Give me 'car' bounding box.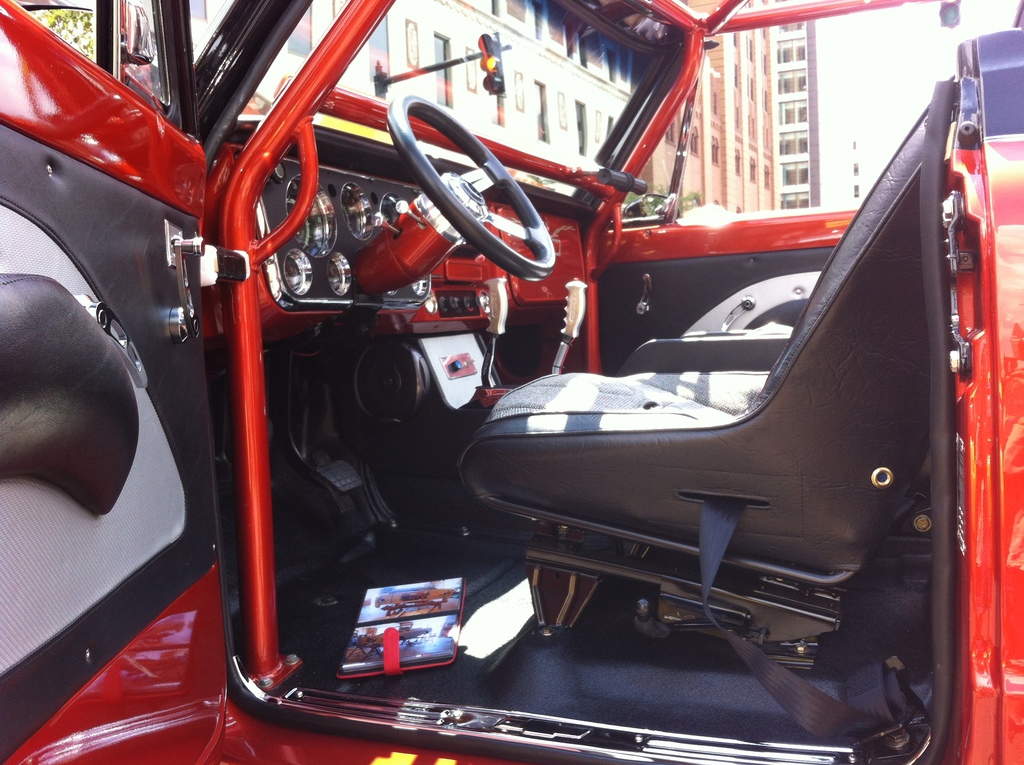
BBox(131, 0, 973, 736).
